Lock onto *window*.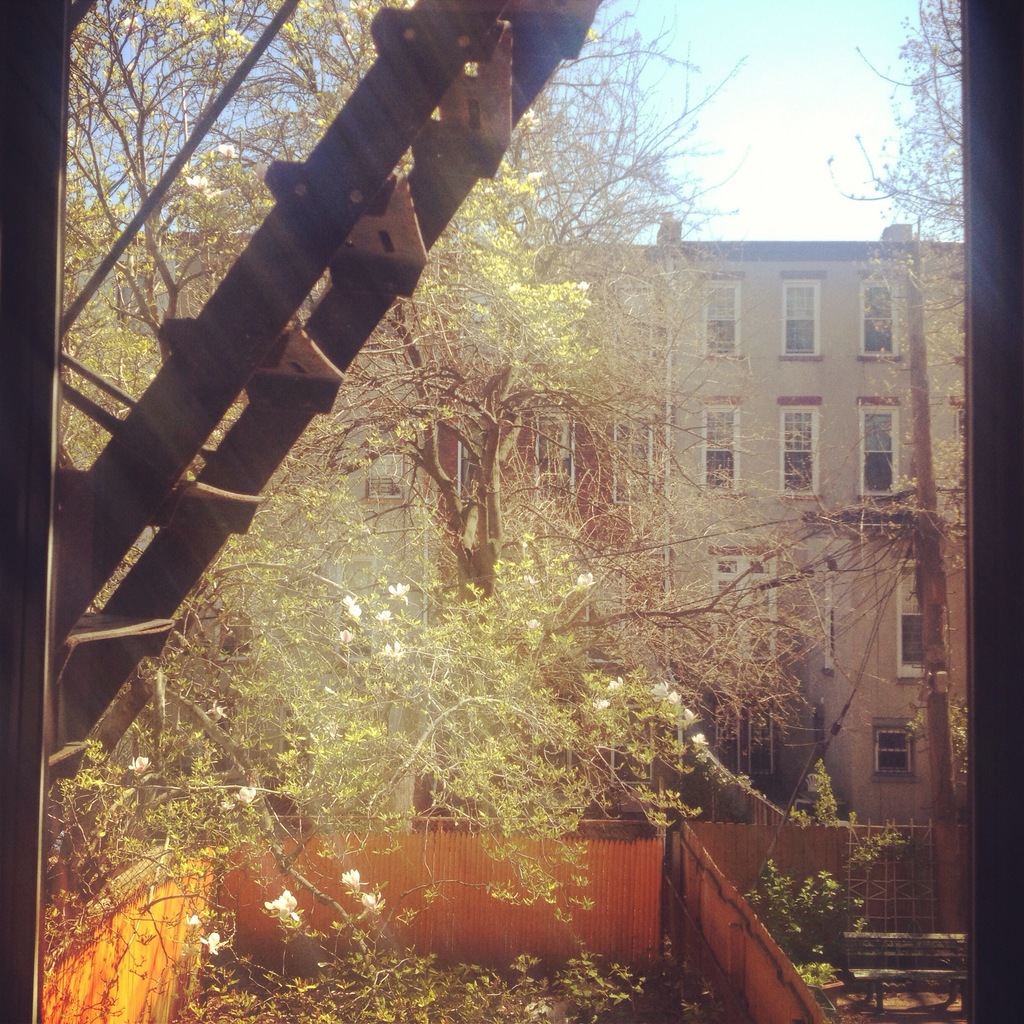
Locked: (701, 271, 749, 362).
